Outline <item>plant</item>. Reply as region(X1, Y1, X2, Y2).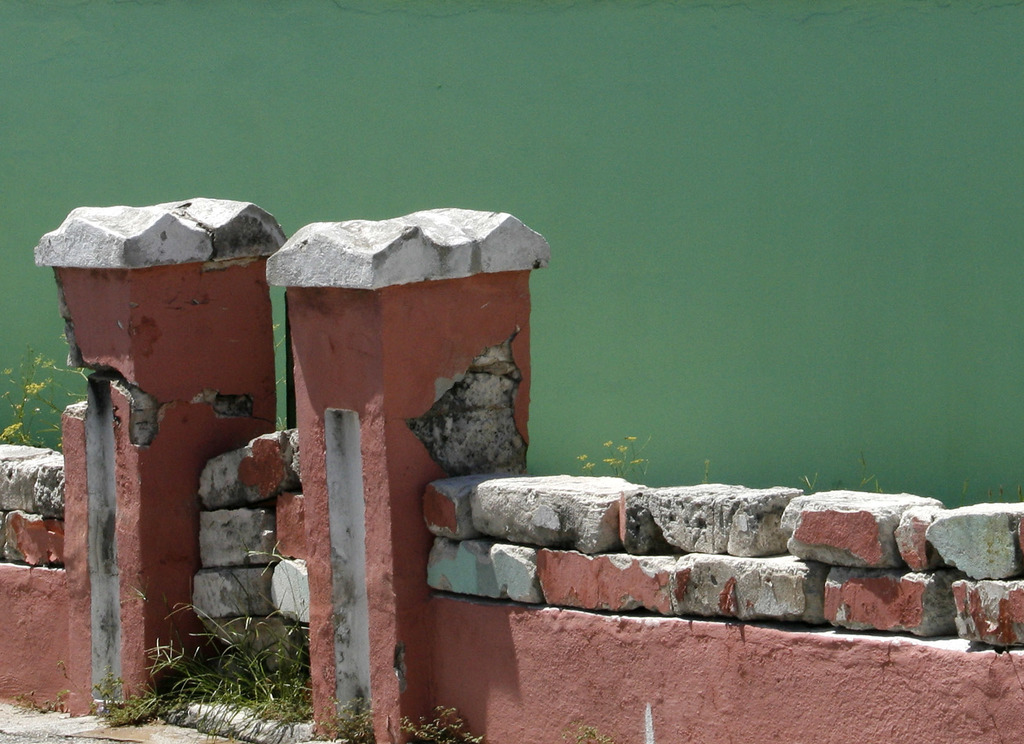
region(811, 462, 832, 503).
